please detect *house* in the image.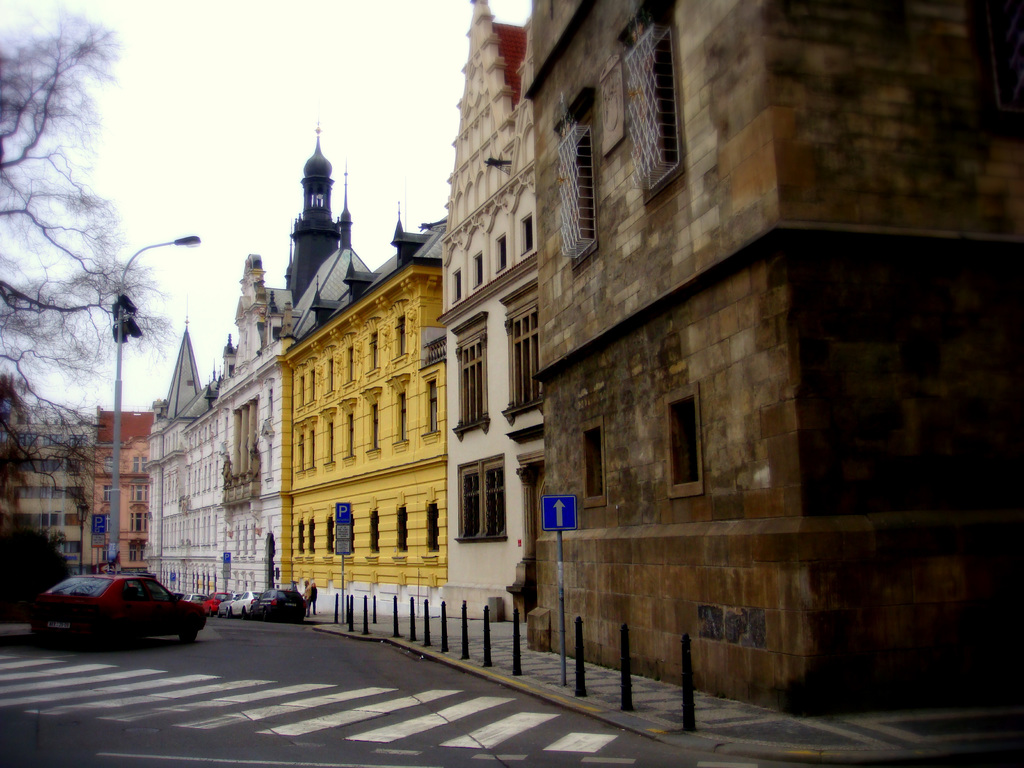
x1=146, y1=250, x2=292, y2=609.
